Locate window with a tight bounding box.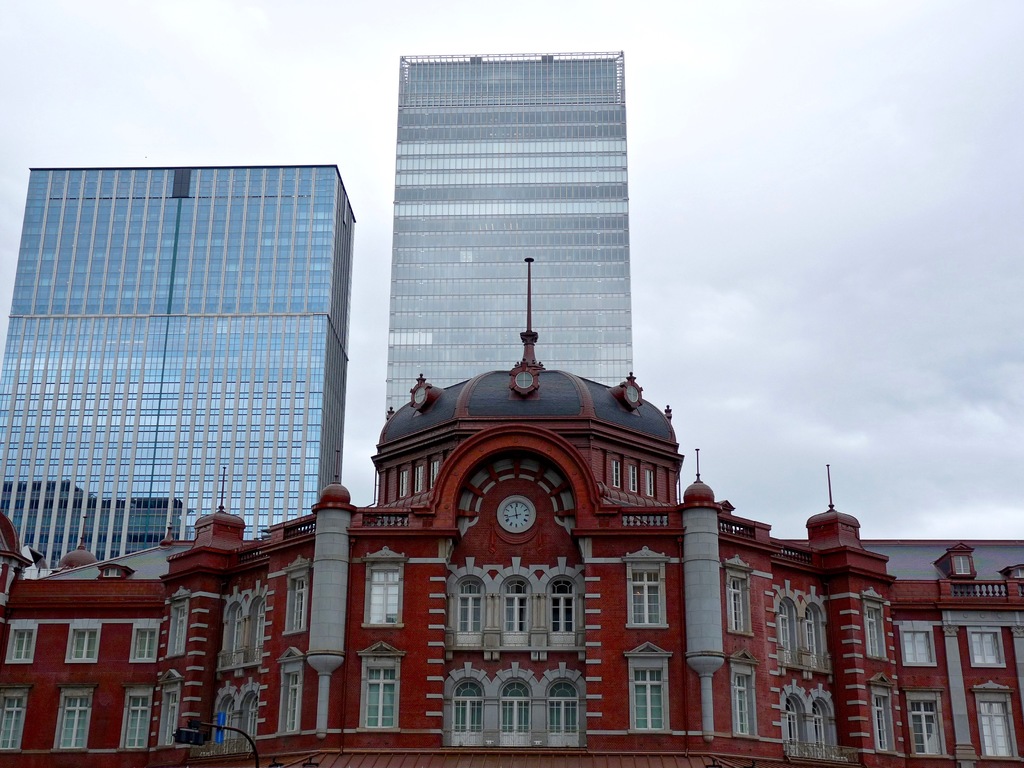
{"left": 626, "top": 555, "right": 671, "bottom": 628}.
